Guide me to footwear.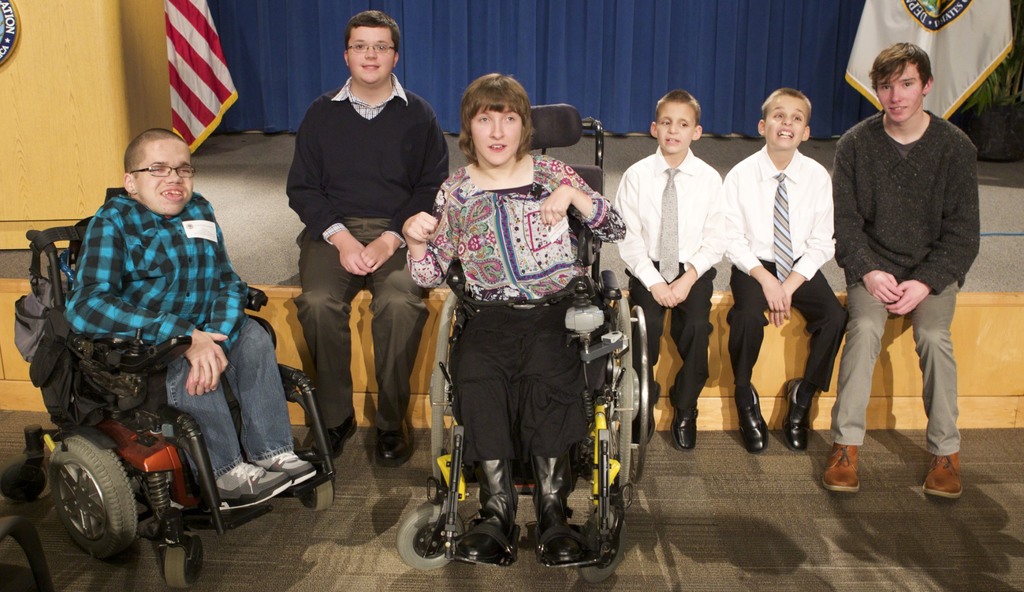
Guidance: 825,437,859,493.
